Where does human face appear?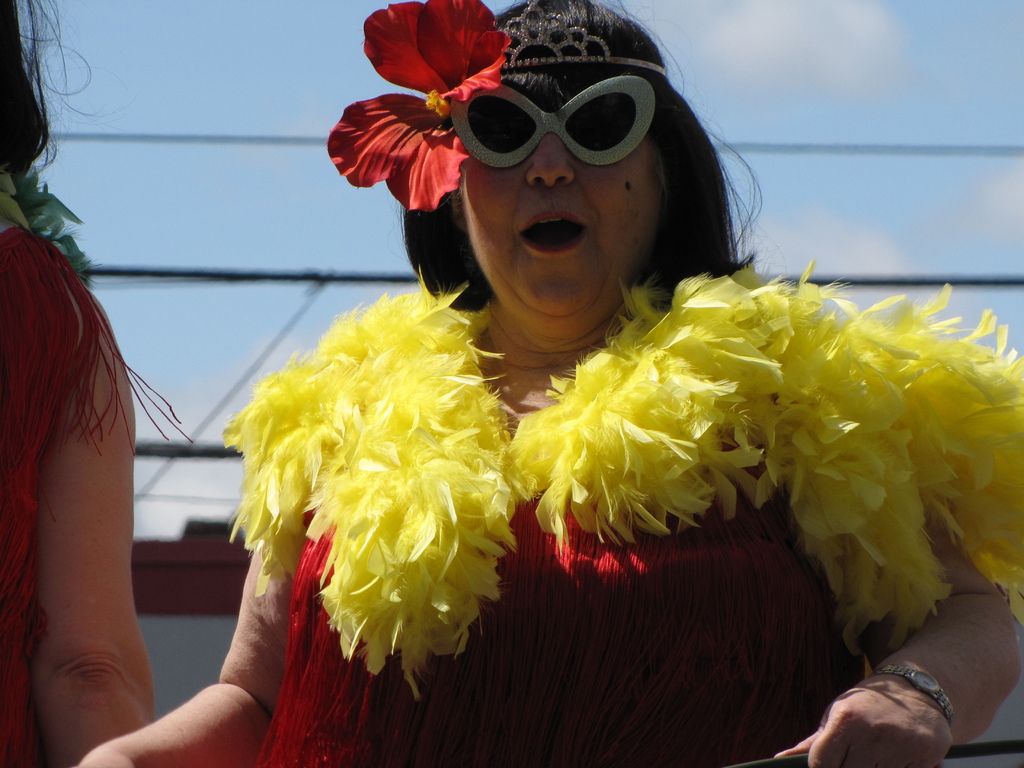
Appears at bbox=[463, 93, 669, 311].
